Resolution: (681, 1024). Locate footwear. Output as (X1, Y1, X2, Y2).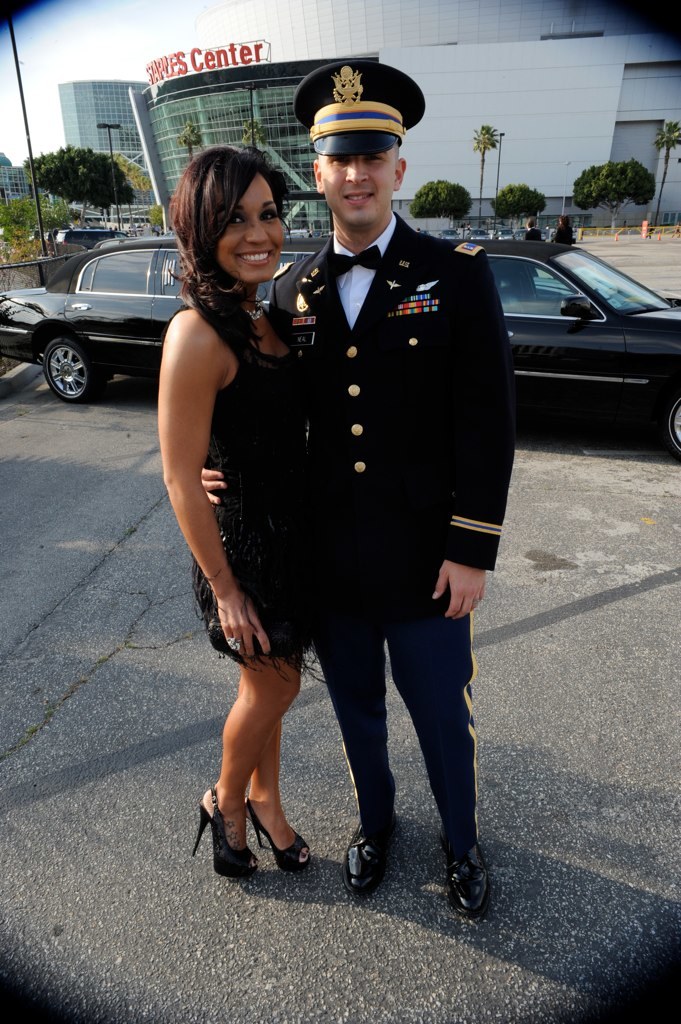
(441, 845, 490, 917).
